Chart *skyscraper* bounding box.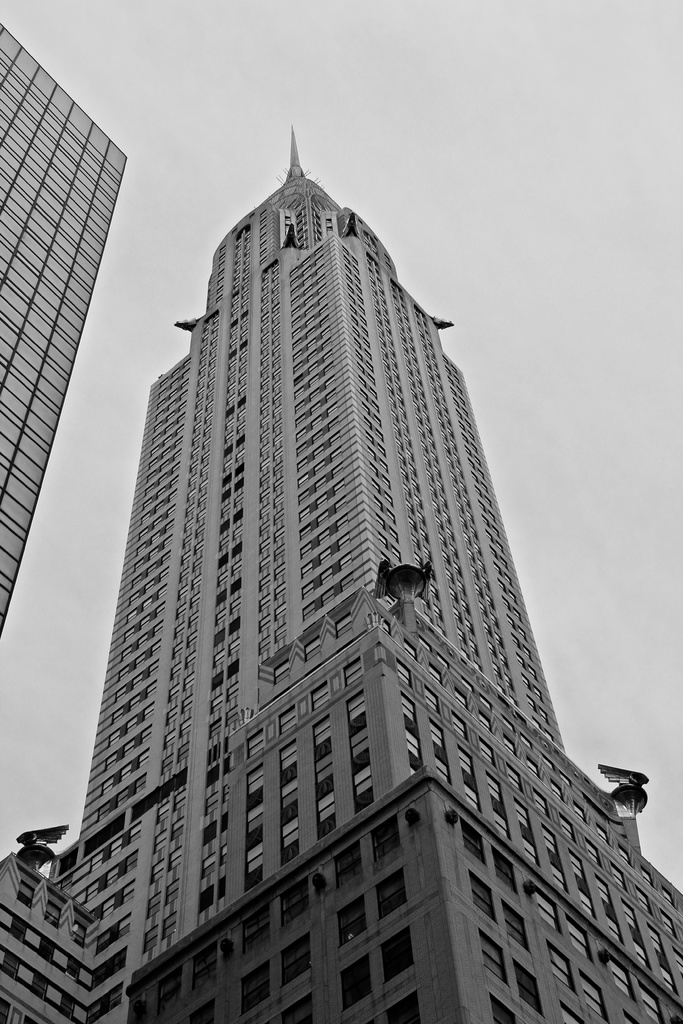
Charted: rect(0, 17, 124, 634).
